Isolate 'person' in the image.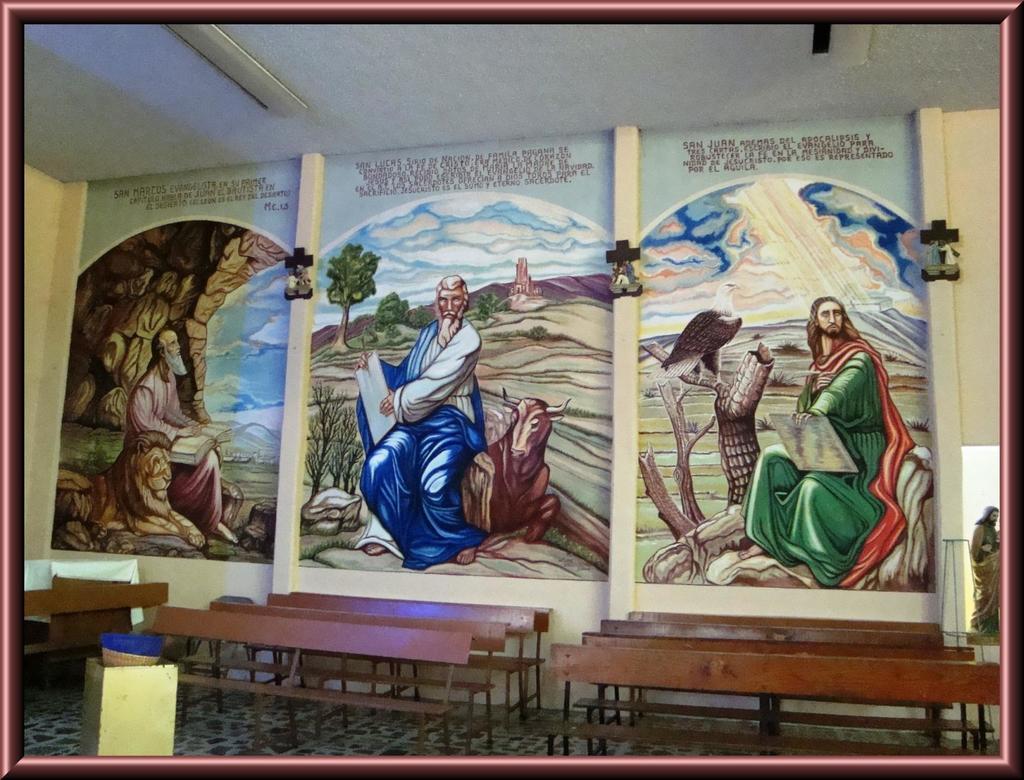
Isolated region: [783,281,911,615].
